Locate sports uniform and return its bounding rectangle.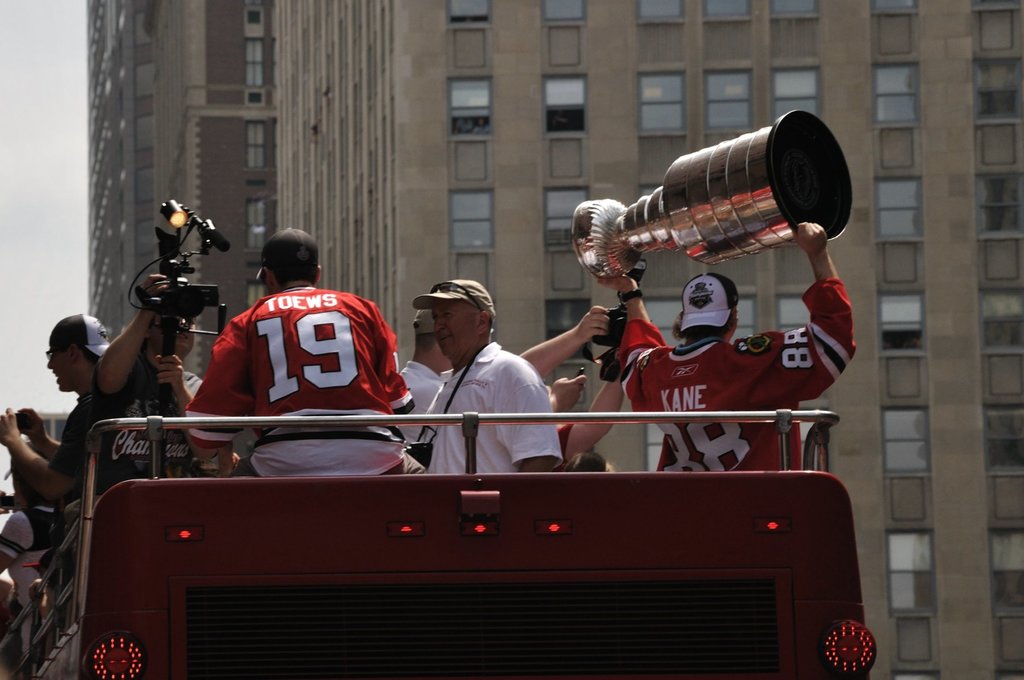
<bbox>617, 271, 854, 474</bbox>.
